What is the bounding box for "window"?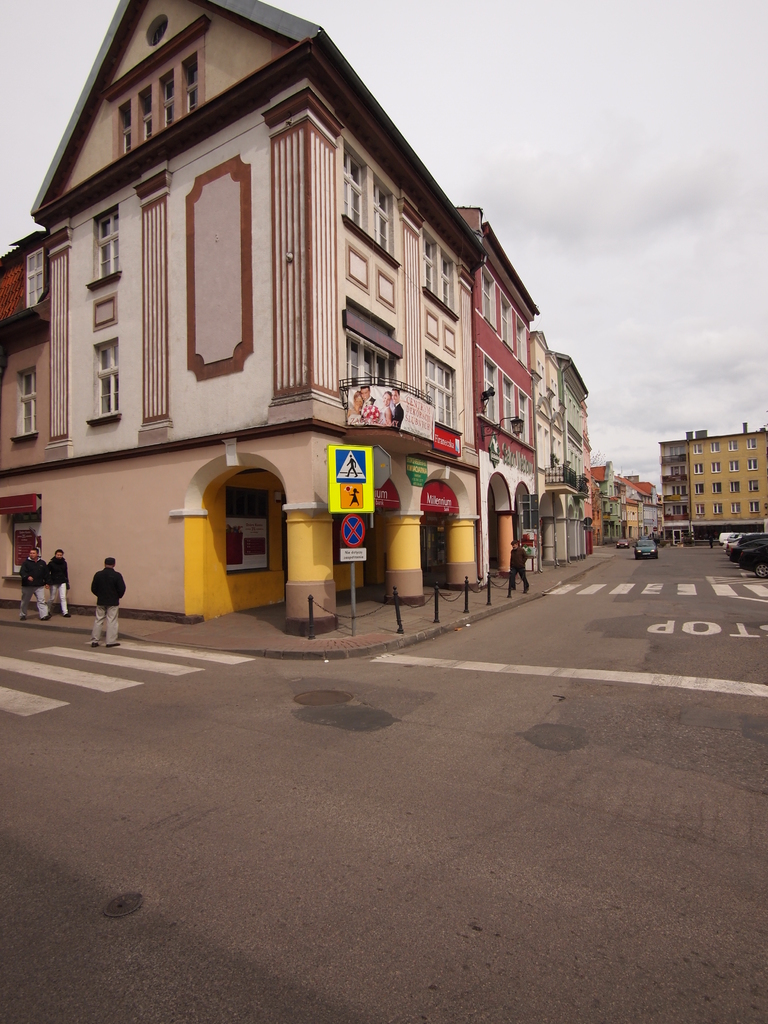
118, 102, 138, 152.
